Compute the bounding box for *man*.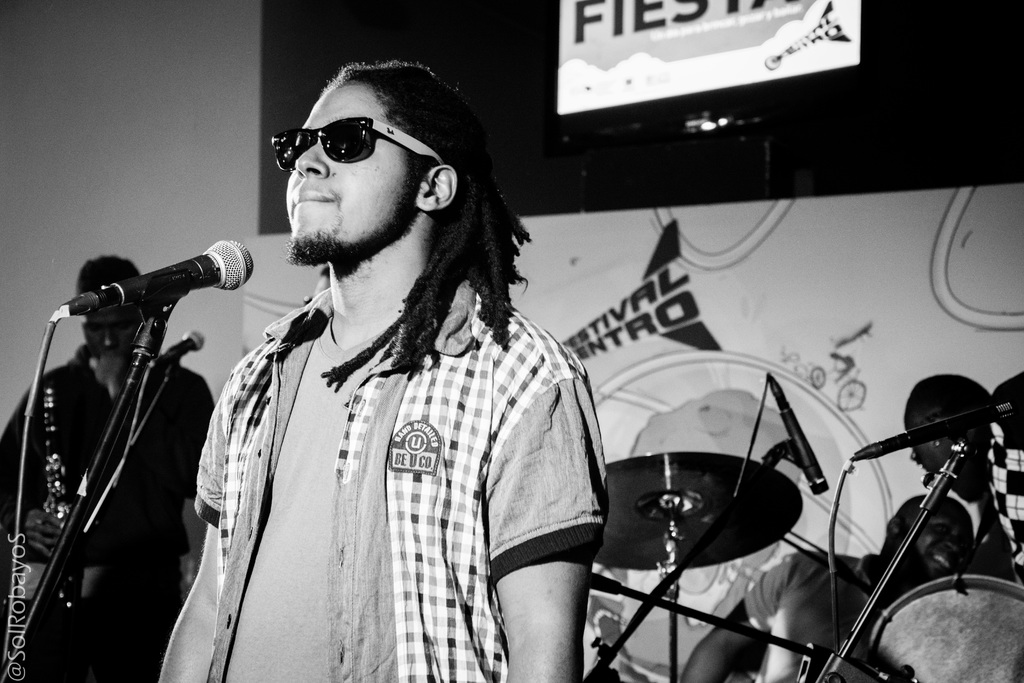
left=170, top=55, right=623, bottom=682.
